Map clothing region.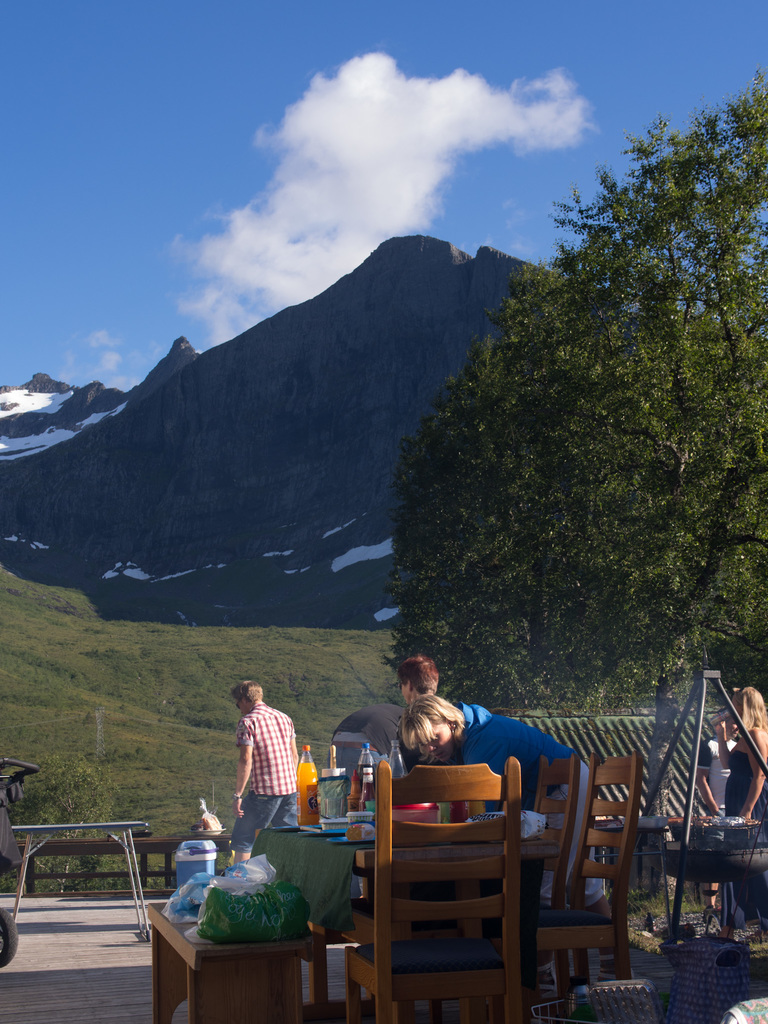
Mapped to x1=231 y1=696 x2=305 y2=847.
